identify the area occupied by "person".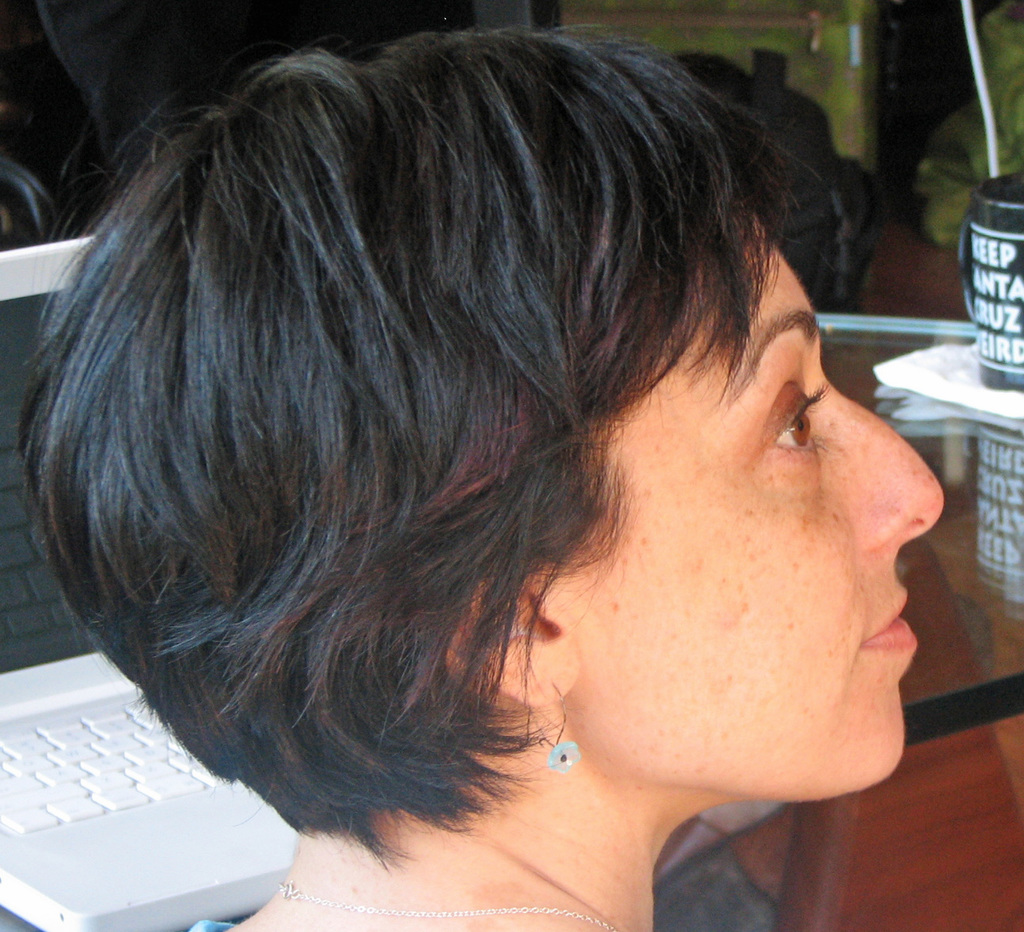
Area: locate(10, 0, 992, 931).
